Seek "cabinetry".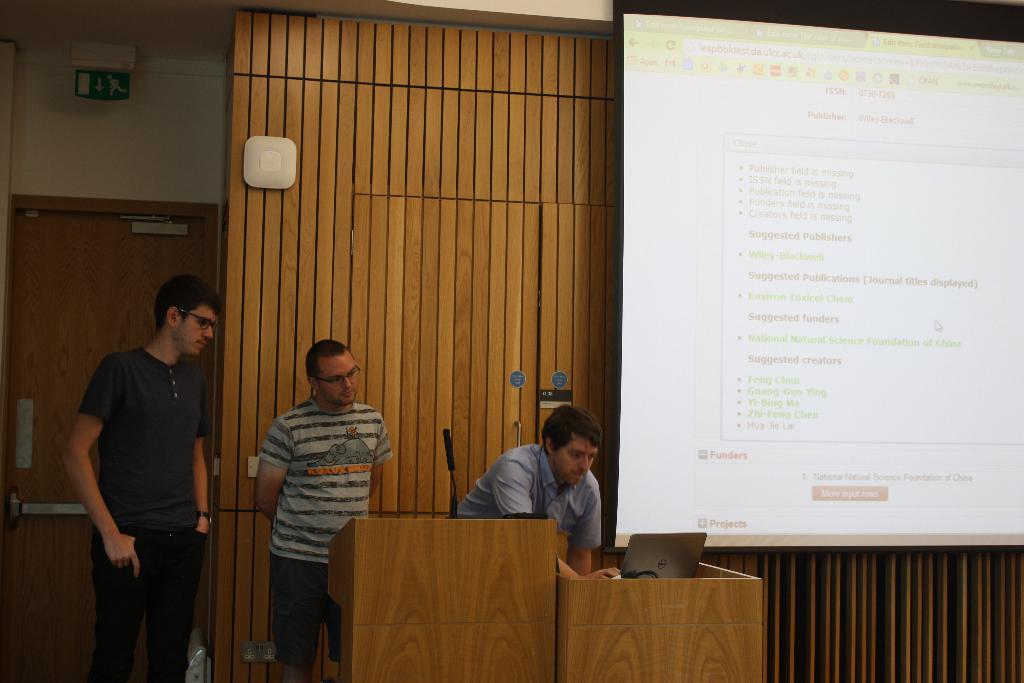
339:516:556:682.
